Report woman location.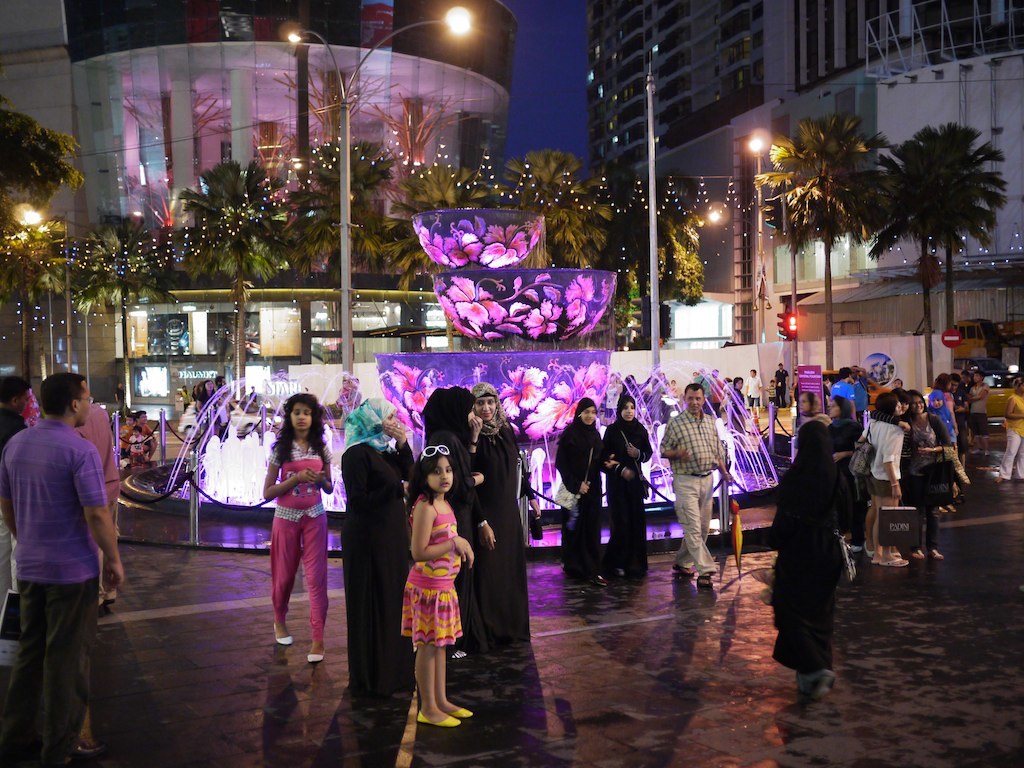
Report: 870,385,919,557.
